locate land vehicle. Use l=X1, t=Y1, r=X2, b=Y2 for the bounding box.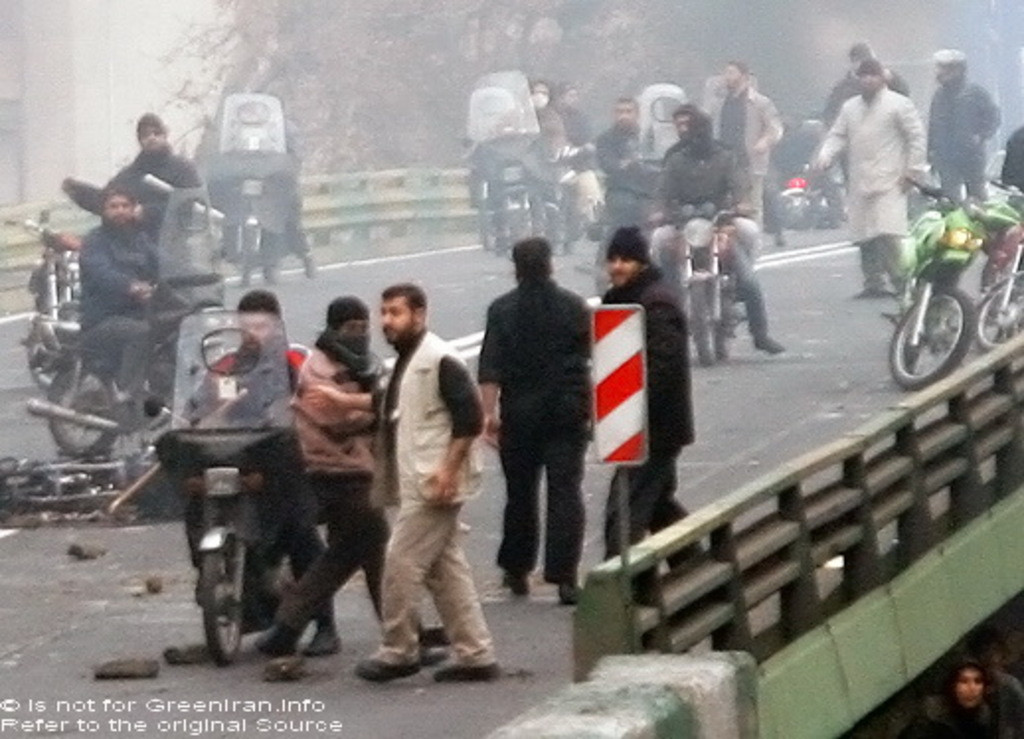
l=30, t=188, r=229, b=464.
